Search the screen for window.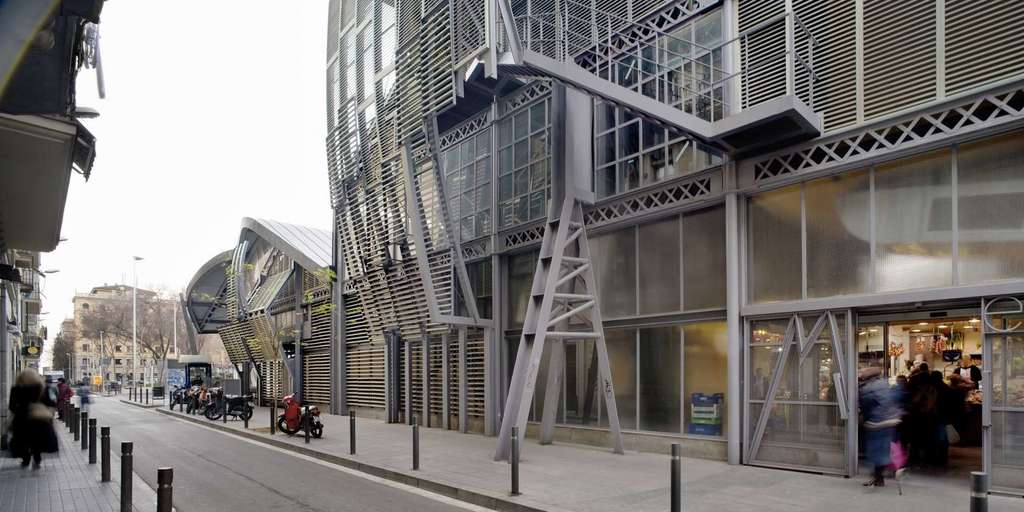
Found at pyautogui.locateOnScreen(588, 29, 731, 203).
